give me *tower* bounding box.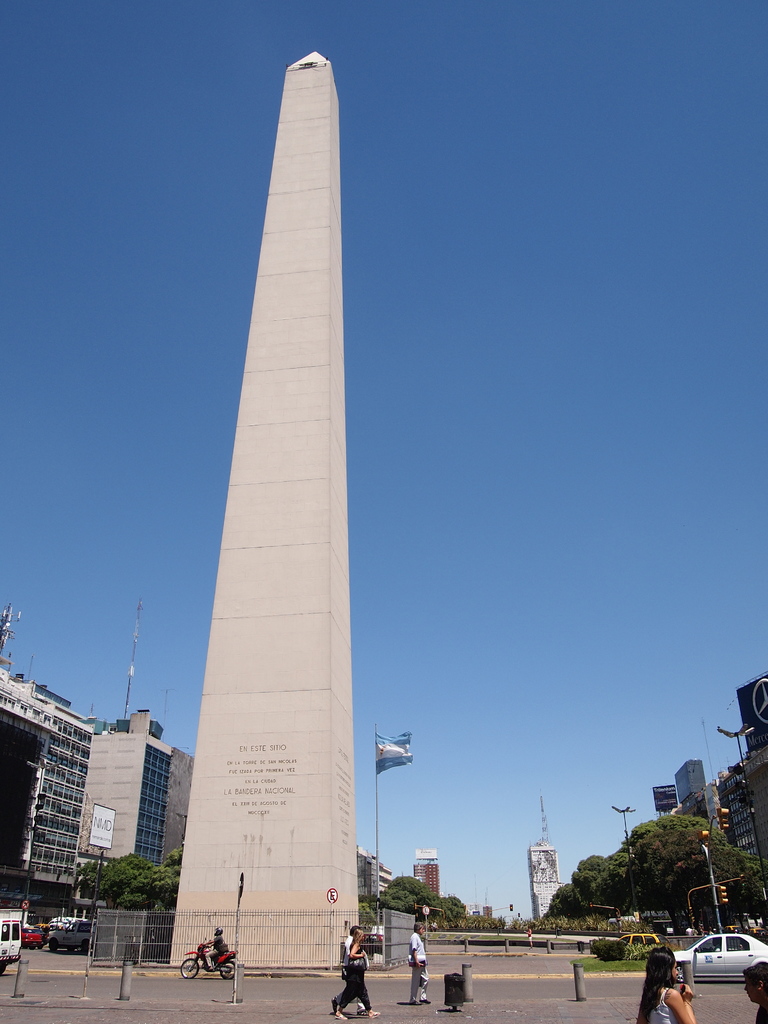
<bbox>404, 844, 441, 922</bbox>.
